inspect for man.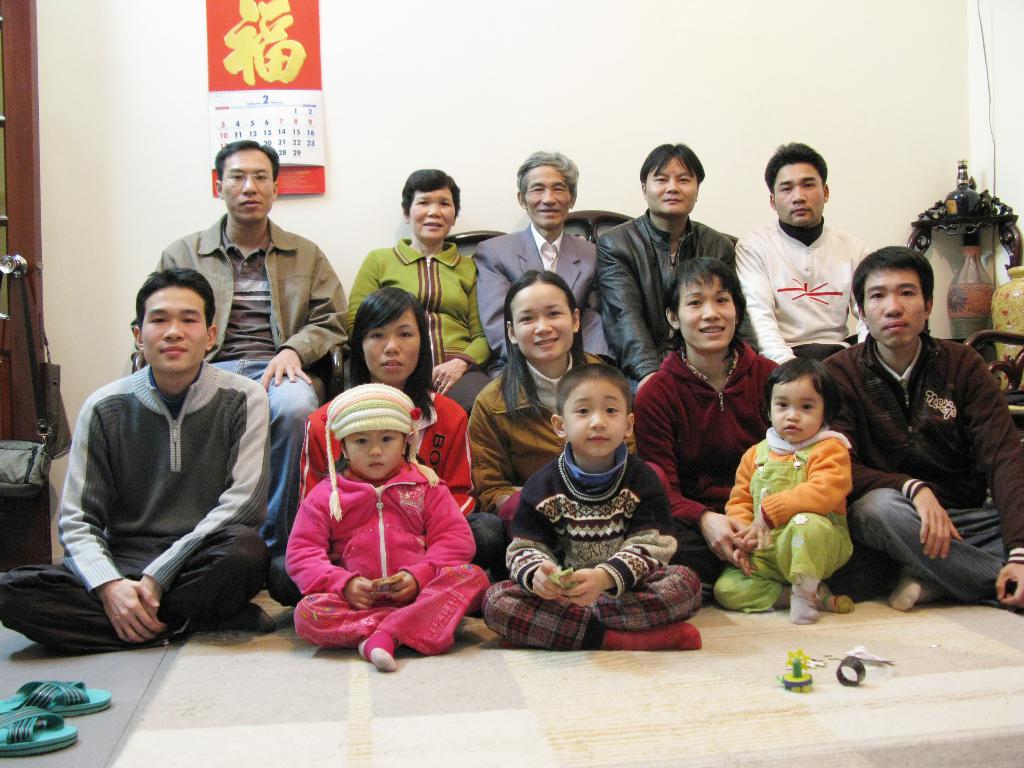
Inspection: 0/266/297/657.
